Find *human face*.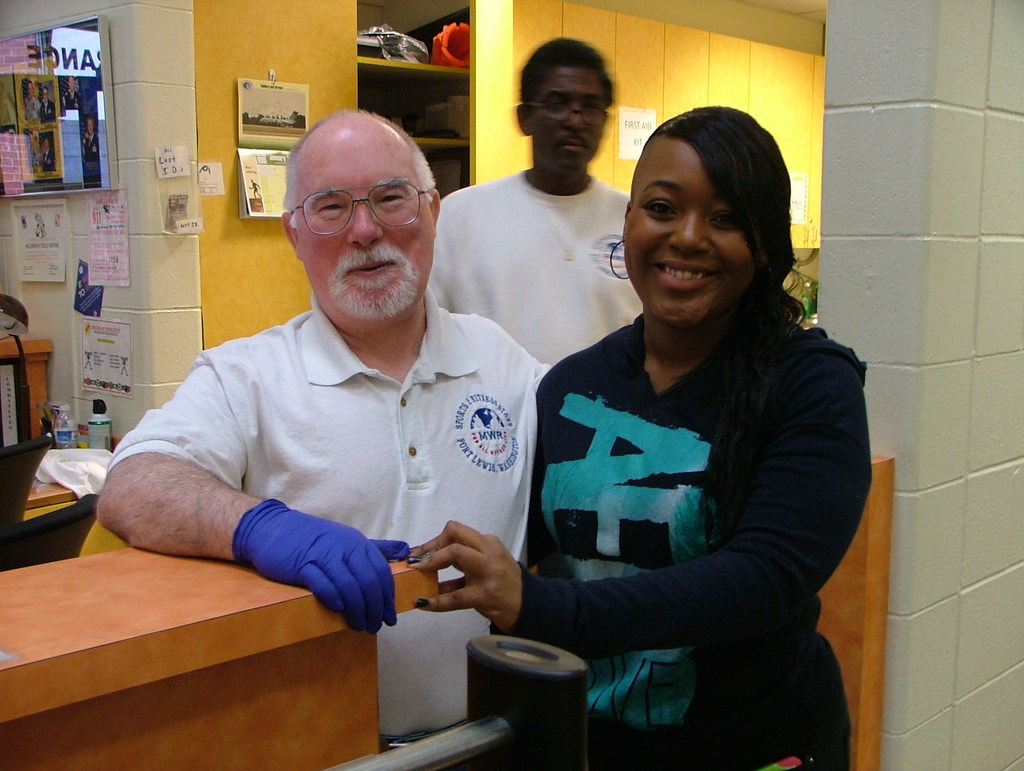
bbox=[531, 68, 608, 175].
